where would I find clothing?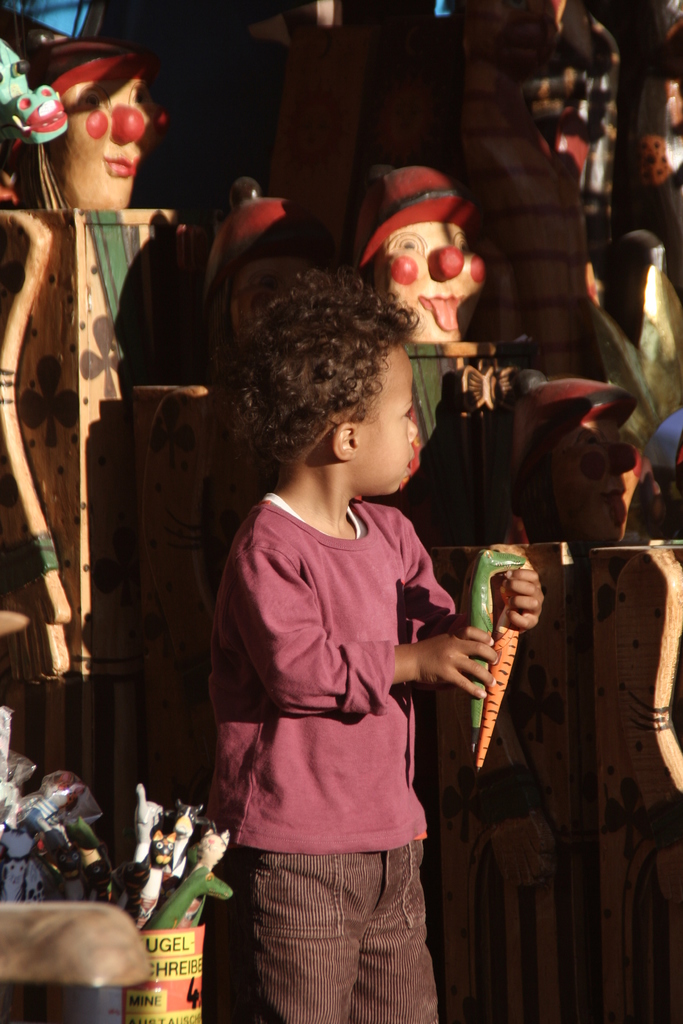
At l=200, t=496, r=468, b=1023.
